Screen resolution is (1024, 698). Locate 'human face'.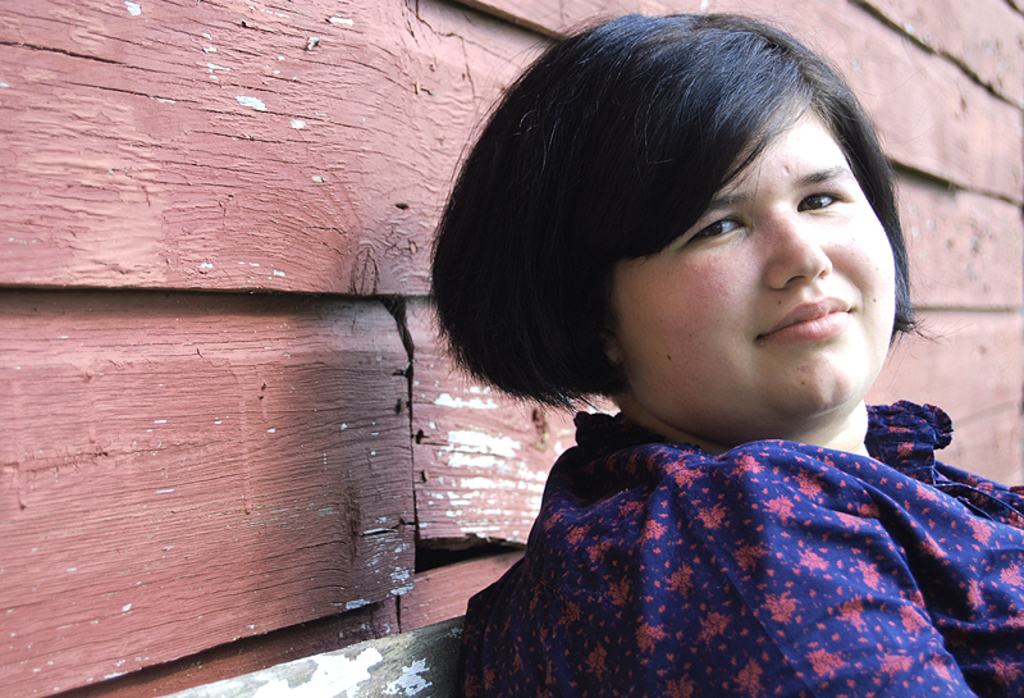
<box>618,104,892,415</box>.
